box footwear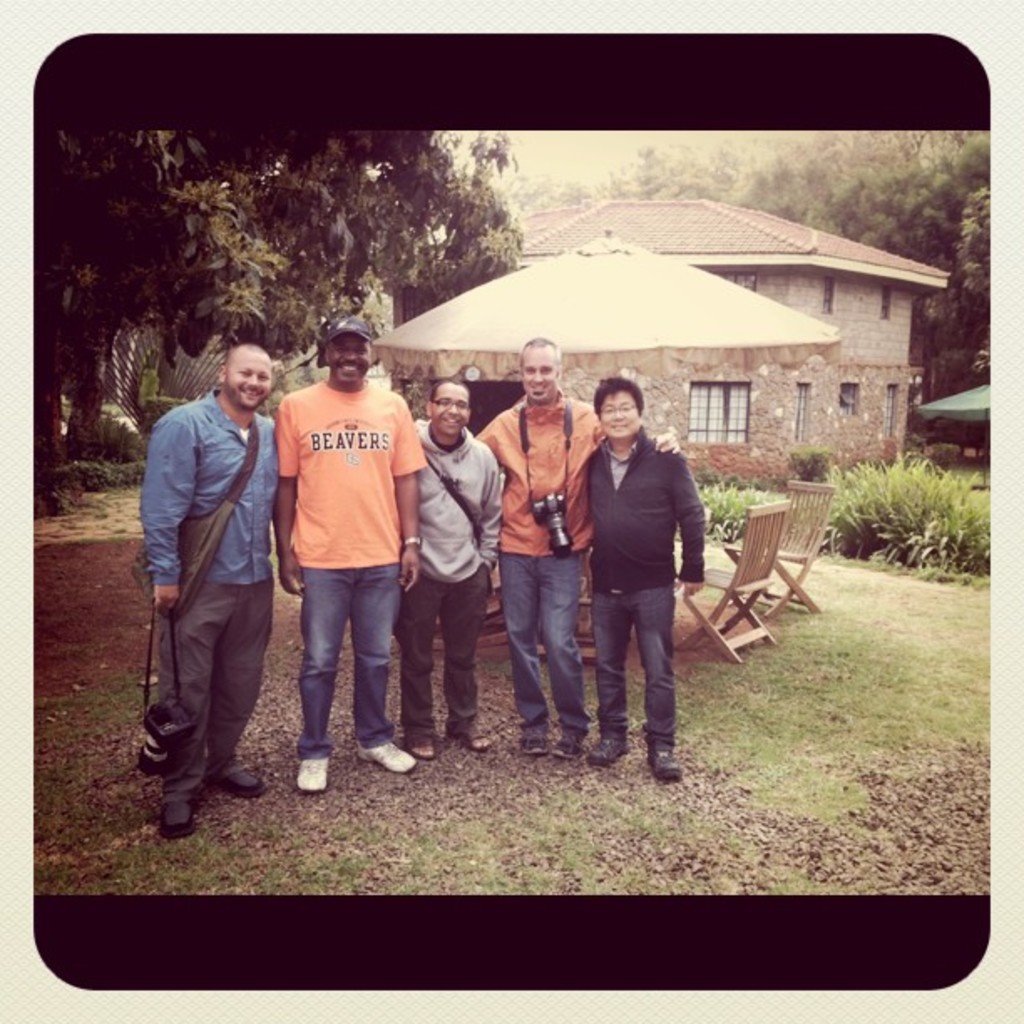
{"left": 214, "top": 770, "right": 268, "bottom": 803}
